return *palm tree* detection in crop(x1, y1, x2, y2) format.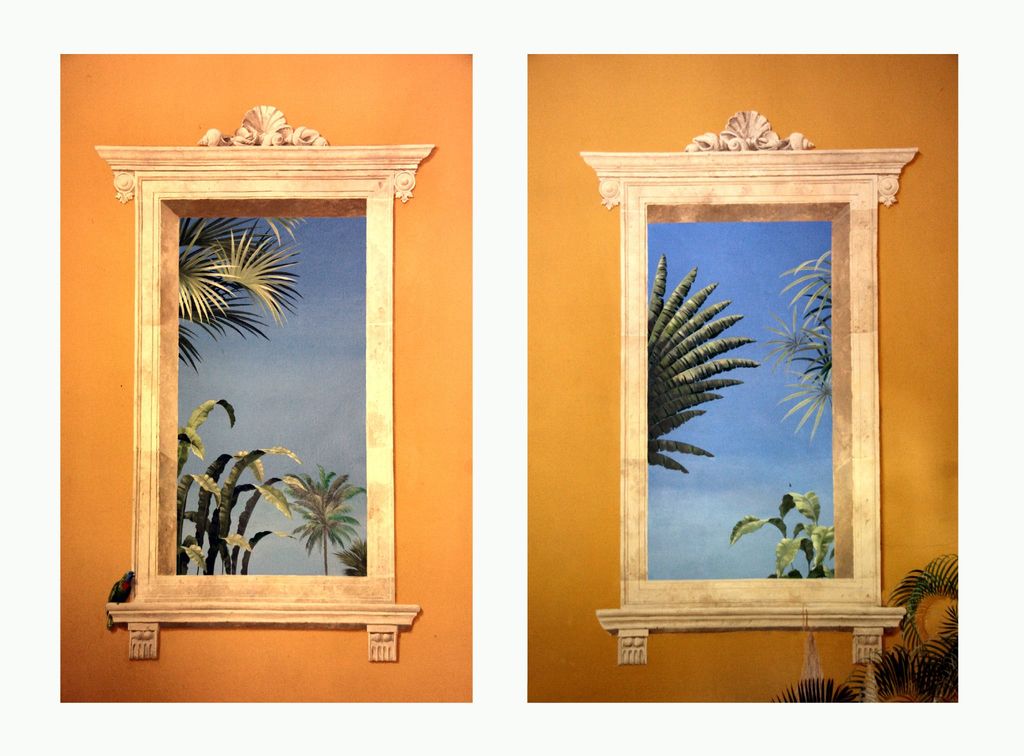
crop(177, 217, 306, 371).
